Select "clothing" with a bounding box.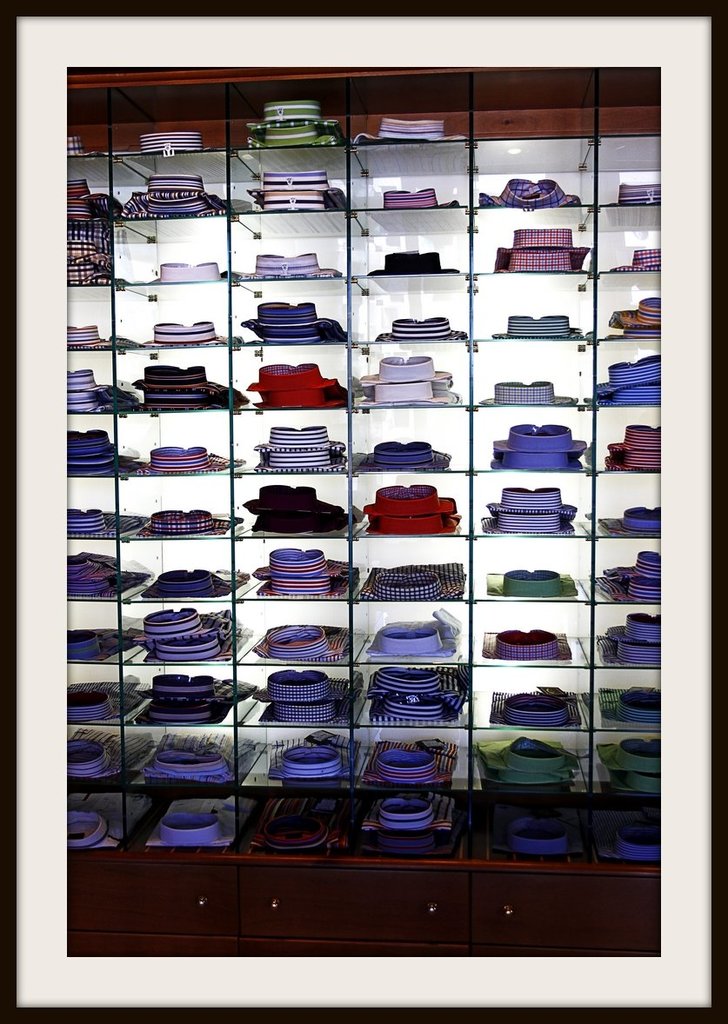
354:351:460:389.
